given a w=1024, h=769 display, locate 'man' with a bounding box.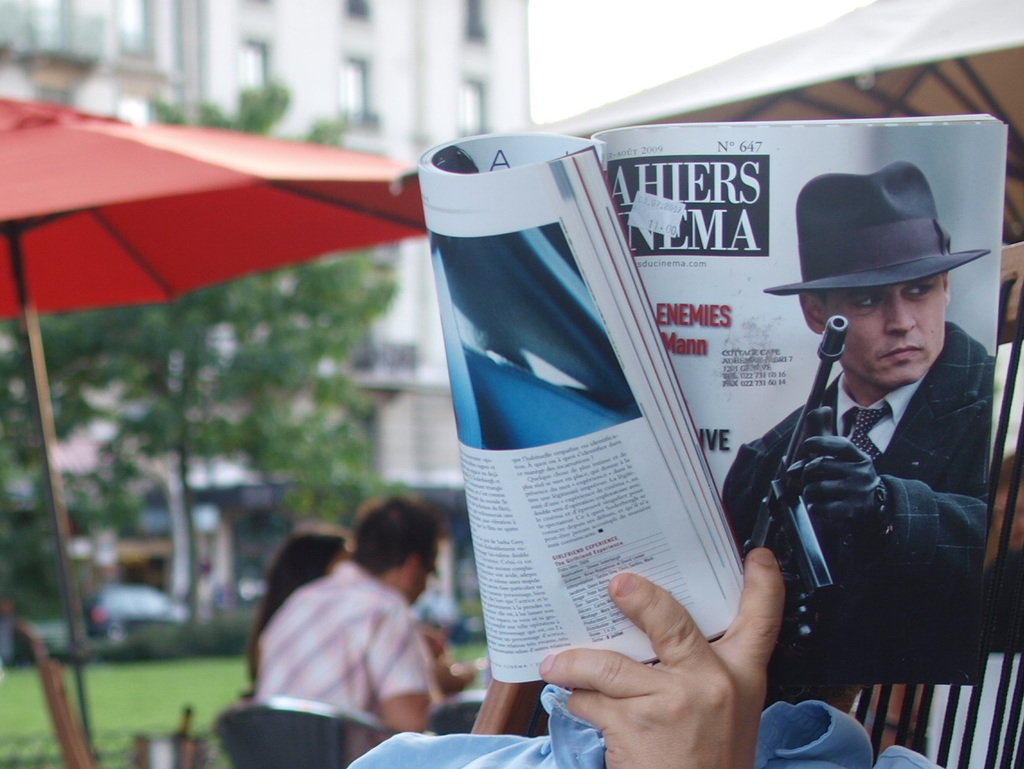
Located: bbox=(225, 489, 512, 758).
